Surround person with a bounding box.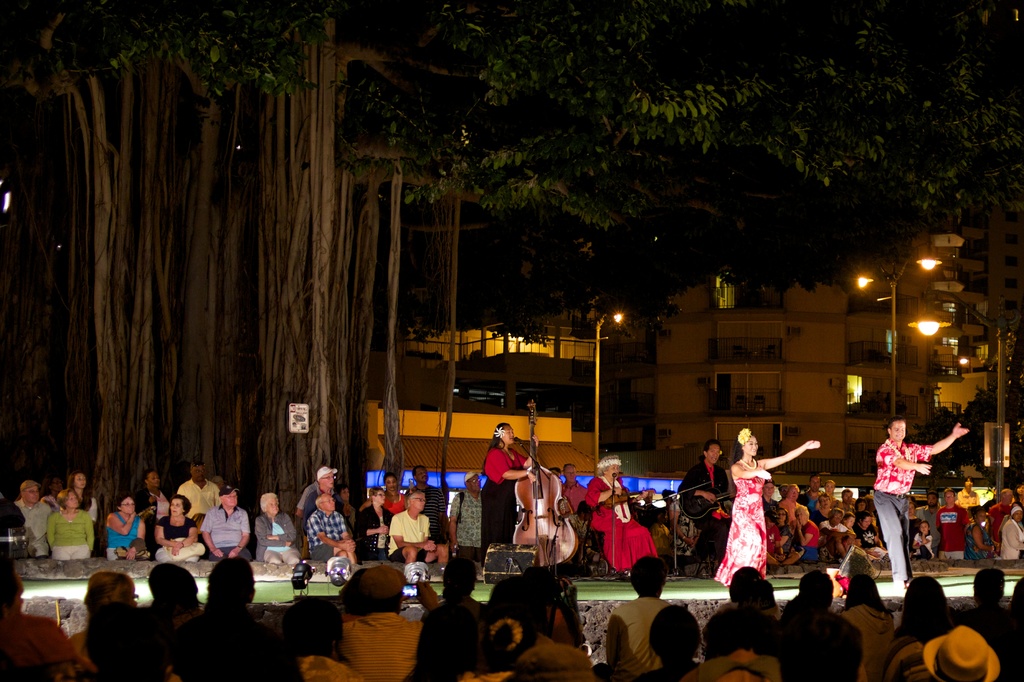
(left=967, top=506, right=998, bottom=559).
